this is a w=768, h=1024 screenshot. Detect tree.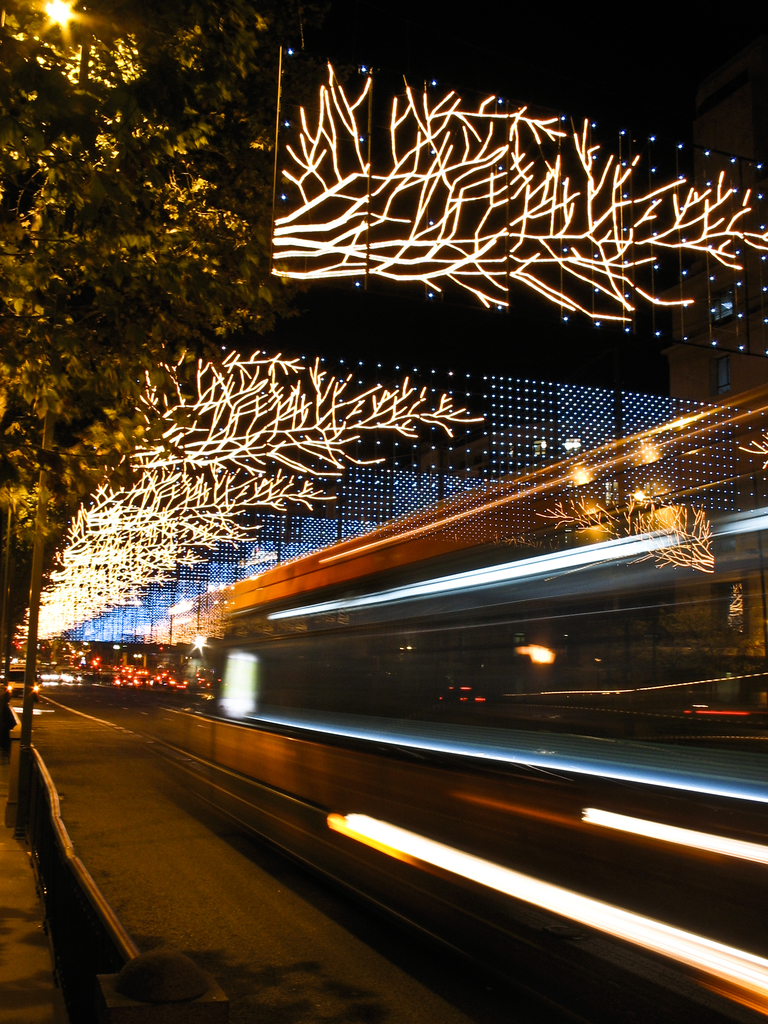
locate(0, 0, 307, 715).
